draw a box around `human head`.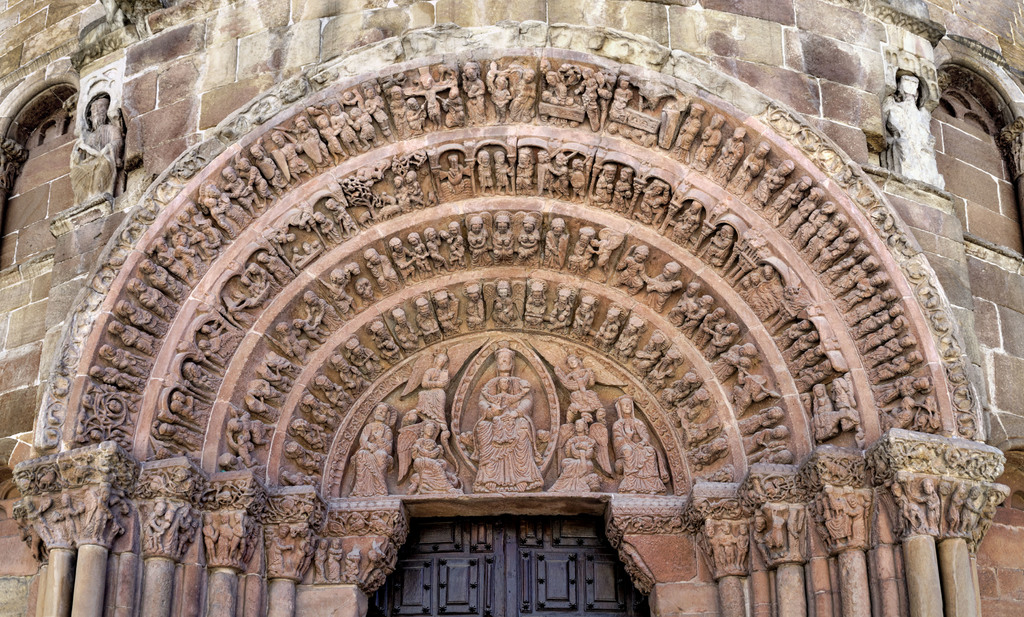
select_region(861, 257, 877, 273).
